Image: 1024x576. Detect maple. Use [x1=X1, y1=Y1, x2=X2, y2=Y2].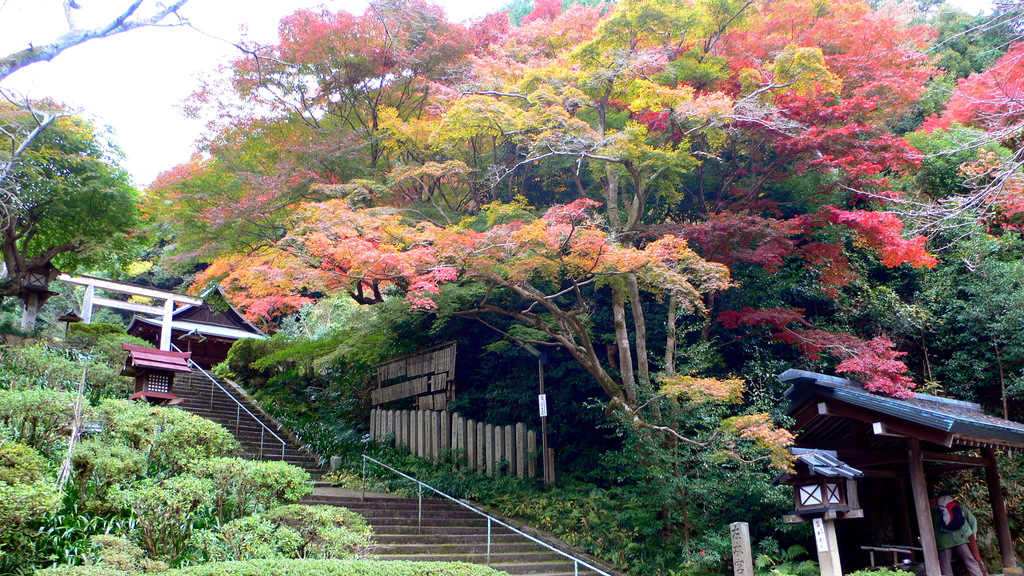
[x1=839, y1=335, x2=914, y2=403].
